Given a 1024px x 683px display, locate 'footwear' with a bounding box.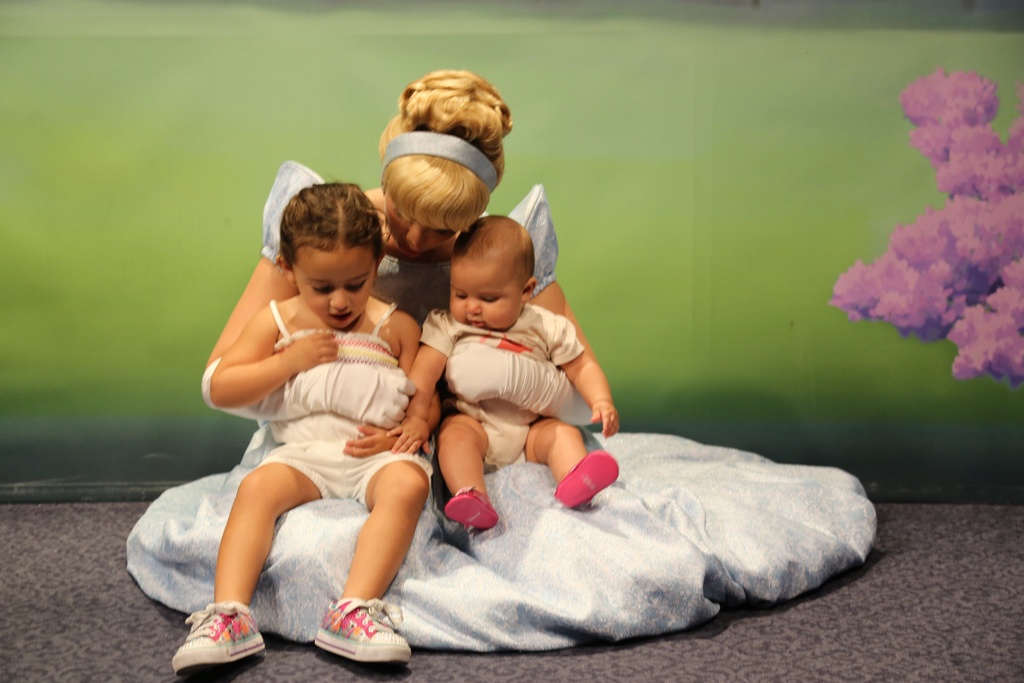
Located: box=[306, 598, 412, 661].
